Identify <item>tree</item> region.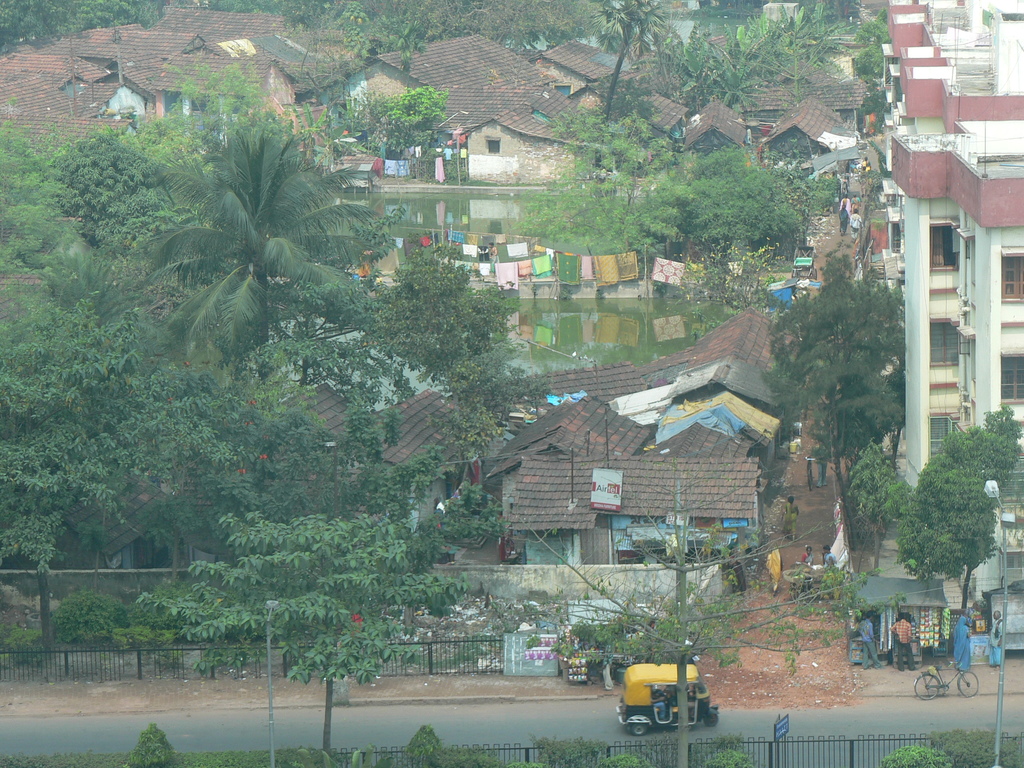
Region: bbox=(660, 32, 749, 113).
